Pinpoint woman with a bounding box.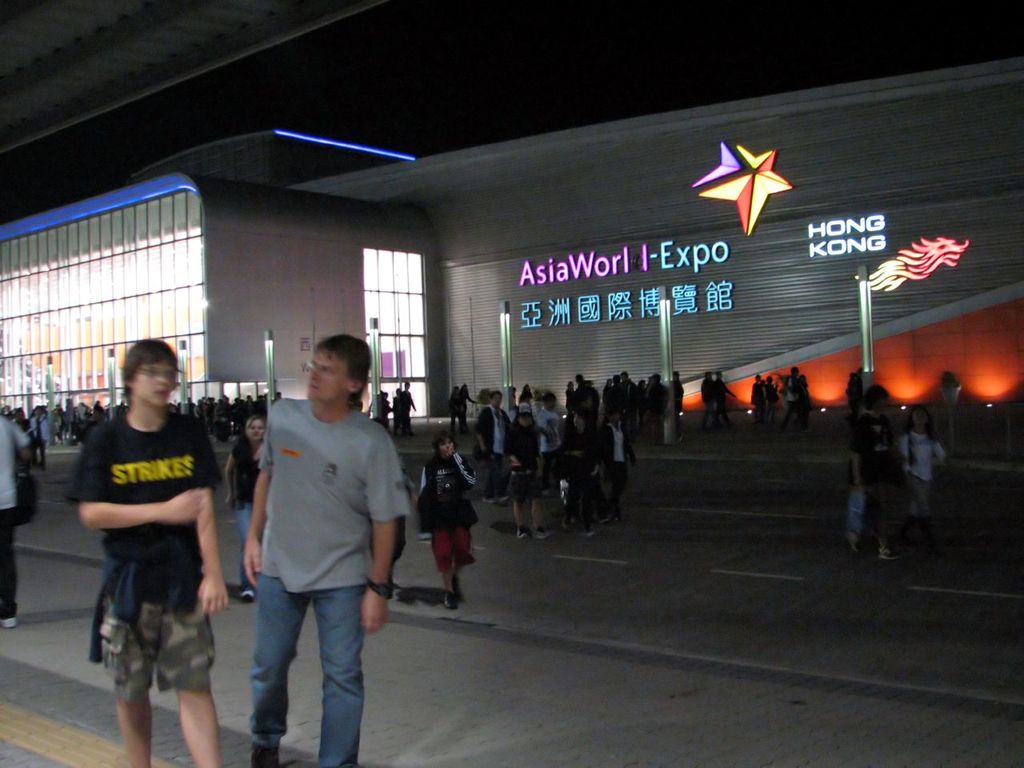
[left=222, top=416, right=264, bottom=602].
